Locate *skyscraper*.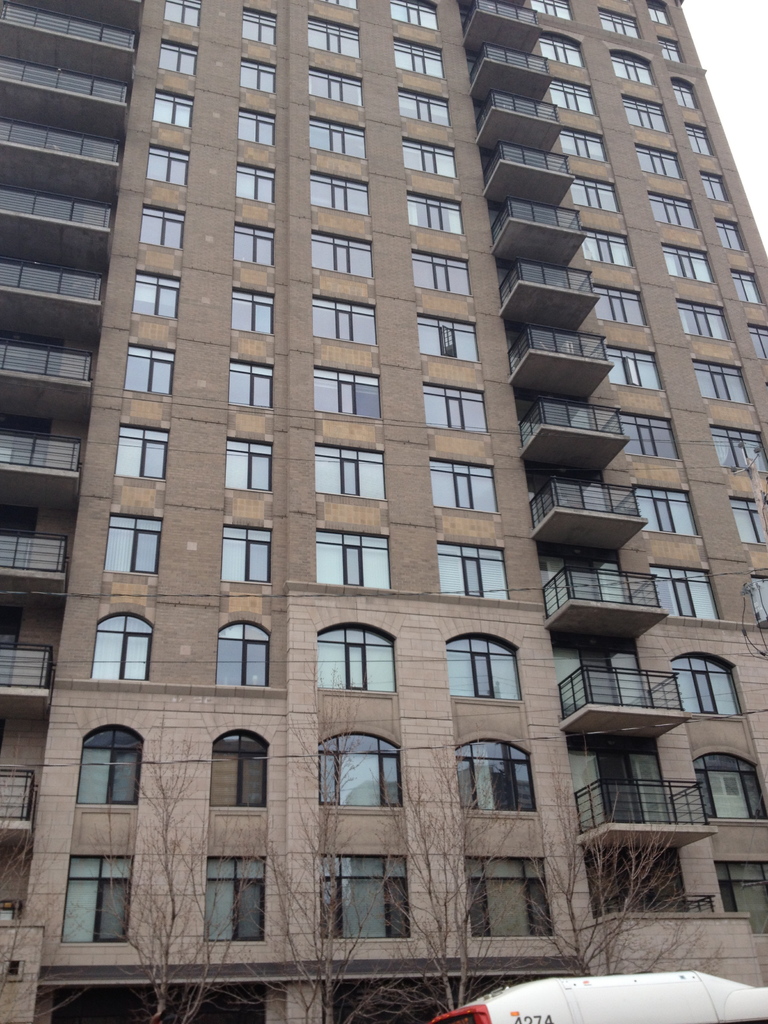
Bounding box: (0, 25, 765, 998).
